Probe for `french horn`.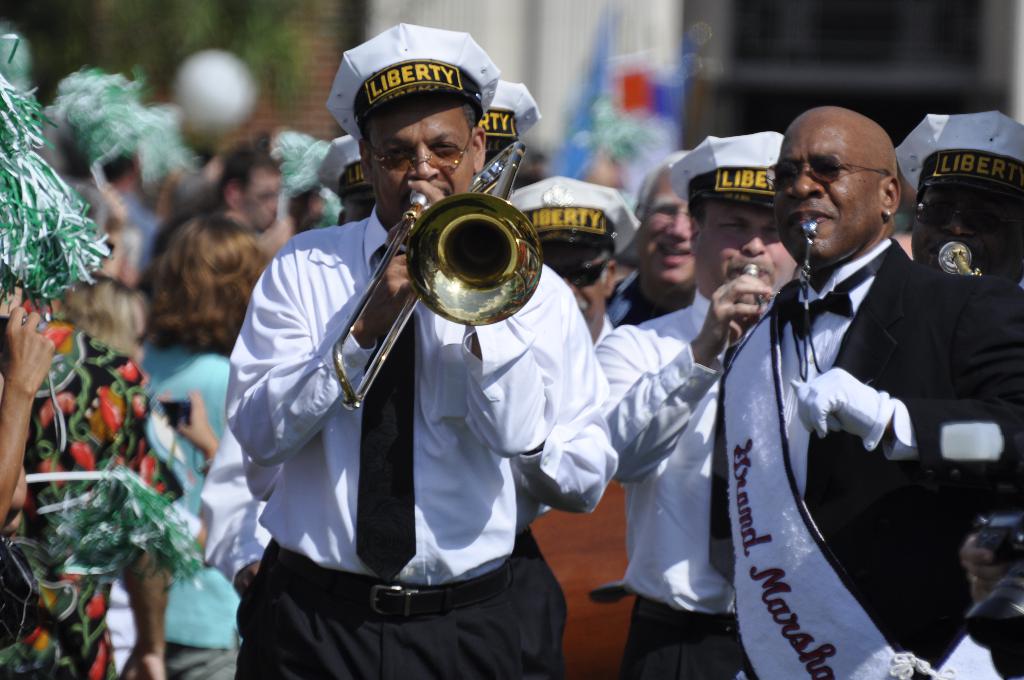
Probe result: (739, 257, 763, 316).
